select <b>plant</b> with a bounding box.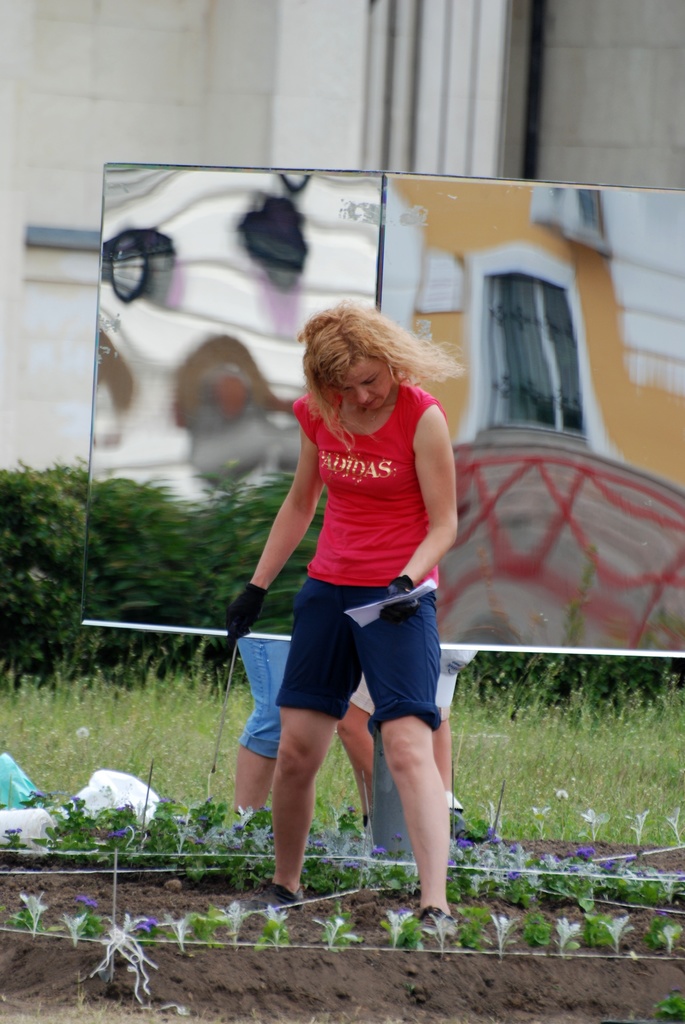
171,901,221,950.
